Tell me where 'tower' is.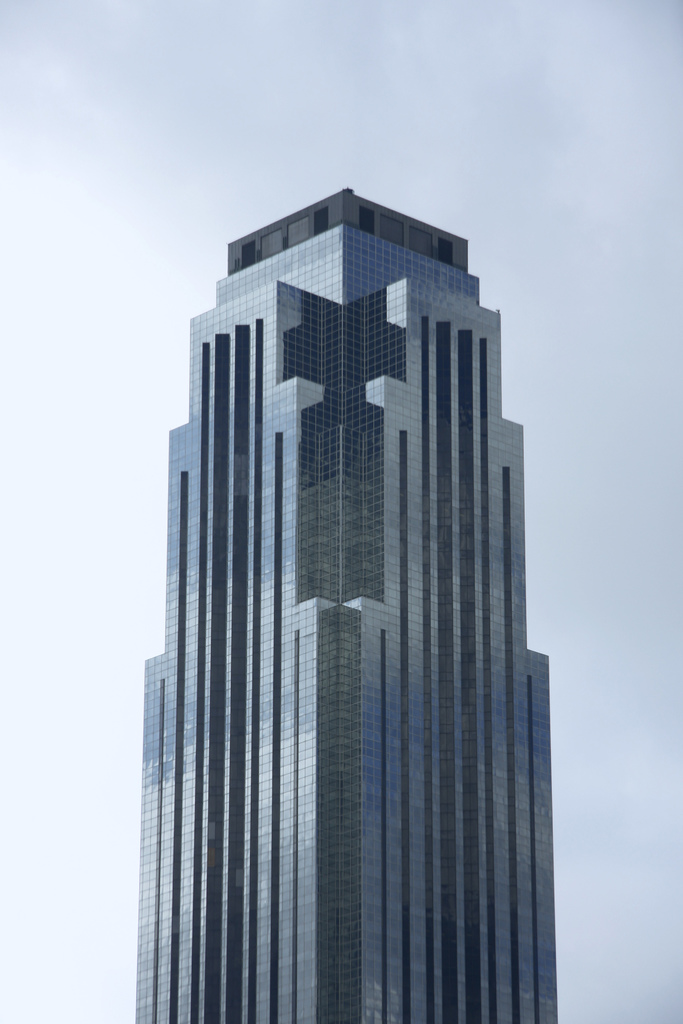
'tower' is at <box>128,175,561,969</box>.
